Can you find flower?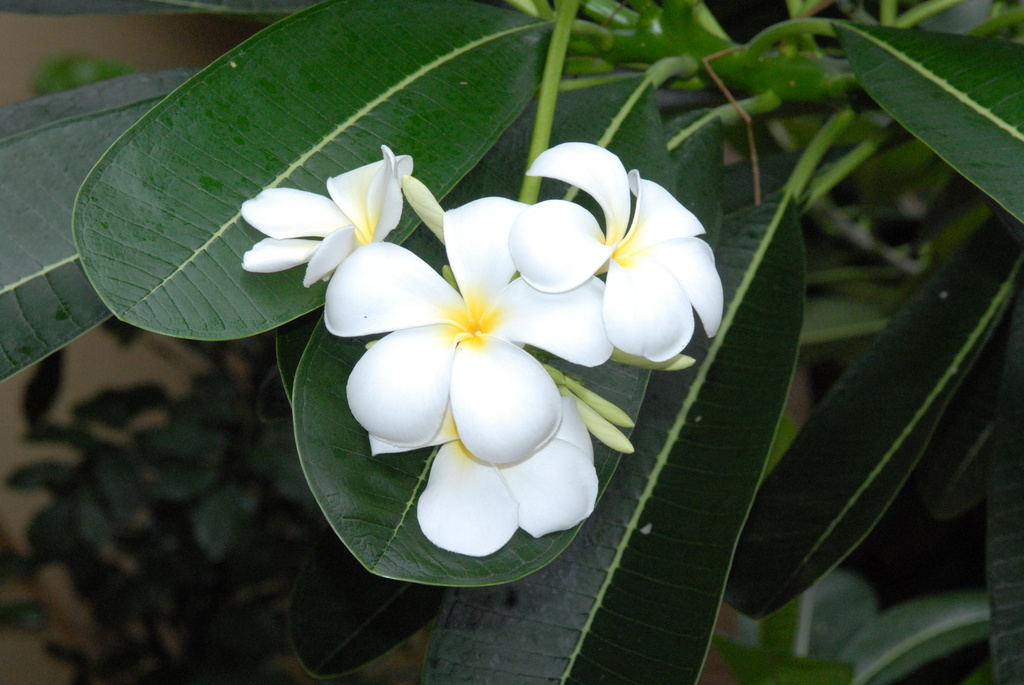
Yes, bounding box: (x1=239, y1=155, x2=412, y2=292).
